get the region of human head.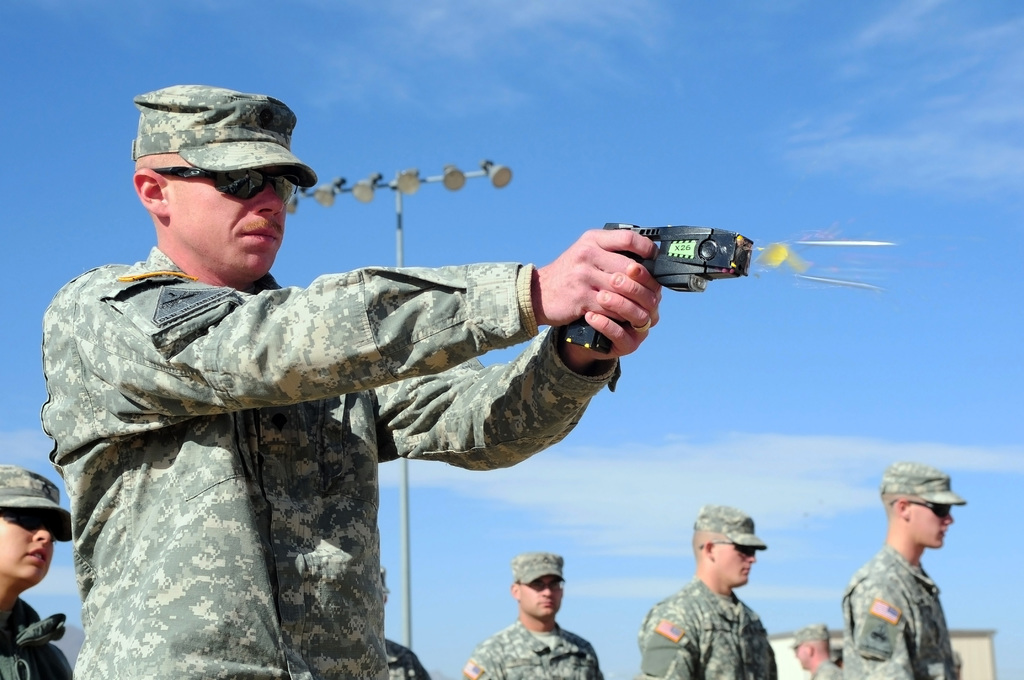
BBox(692, 506, 767, 587).
